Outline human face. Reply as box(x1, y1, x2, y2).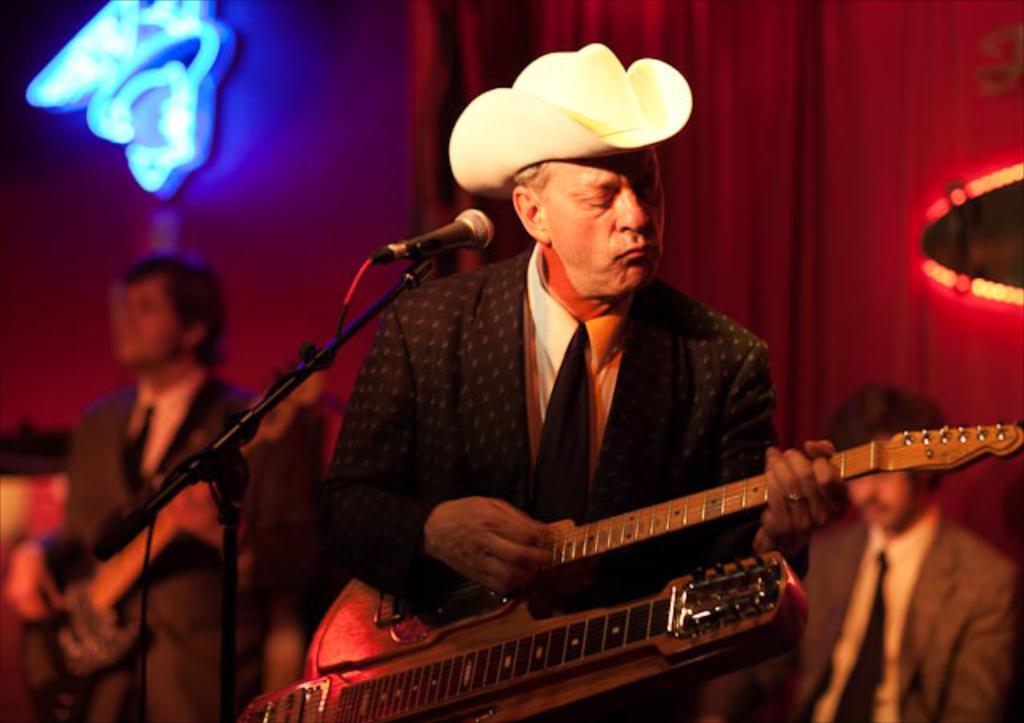
box(114, 277, 187, 358).
